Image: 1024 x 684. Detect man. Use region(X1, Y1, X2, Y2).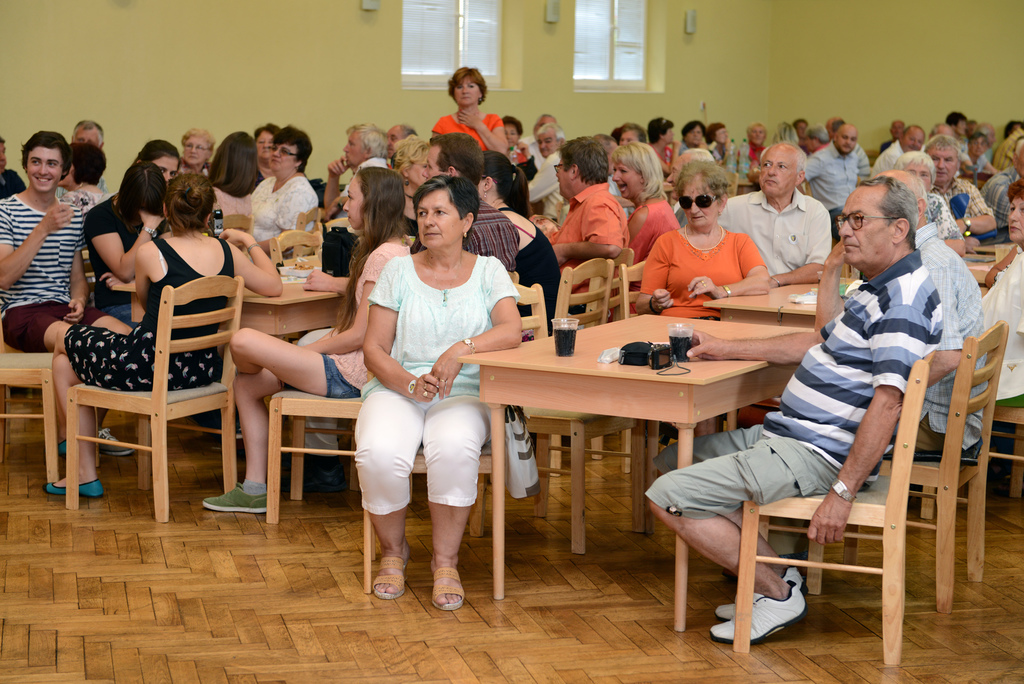
region(593, 135, 628, 224).
